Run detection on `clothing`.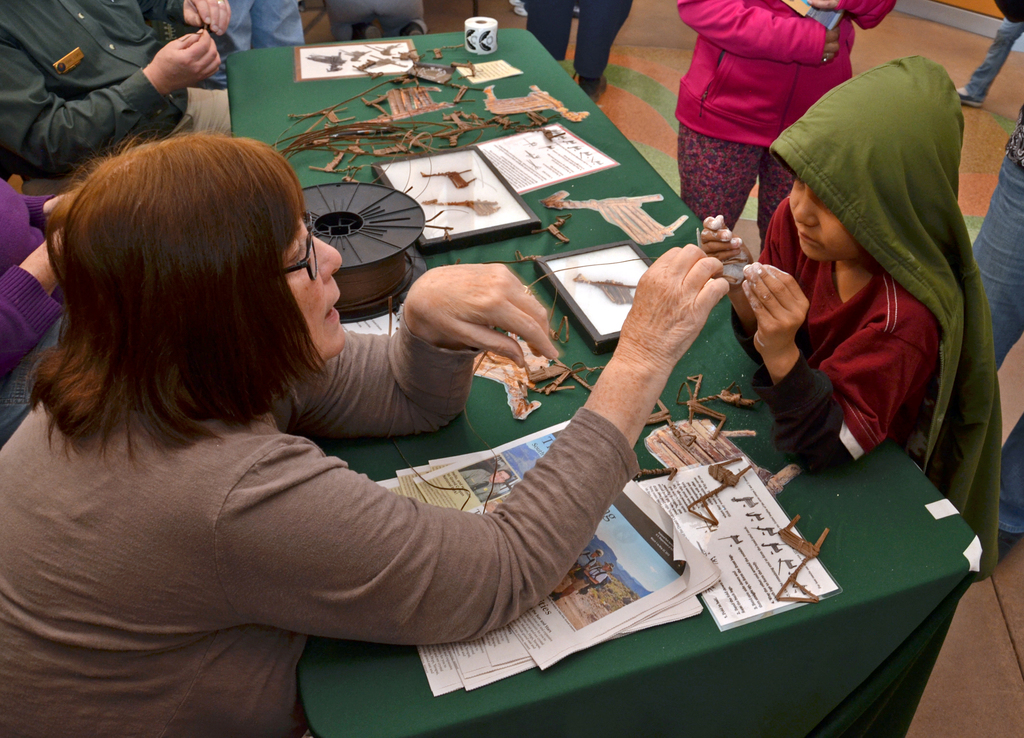
Result: Rect(521, 0, 568, 61).
